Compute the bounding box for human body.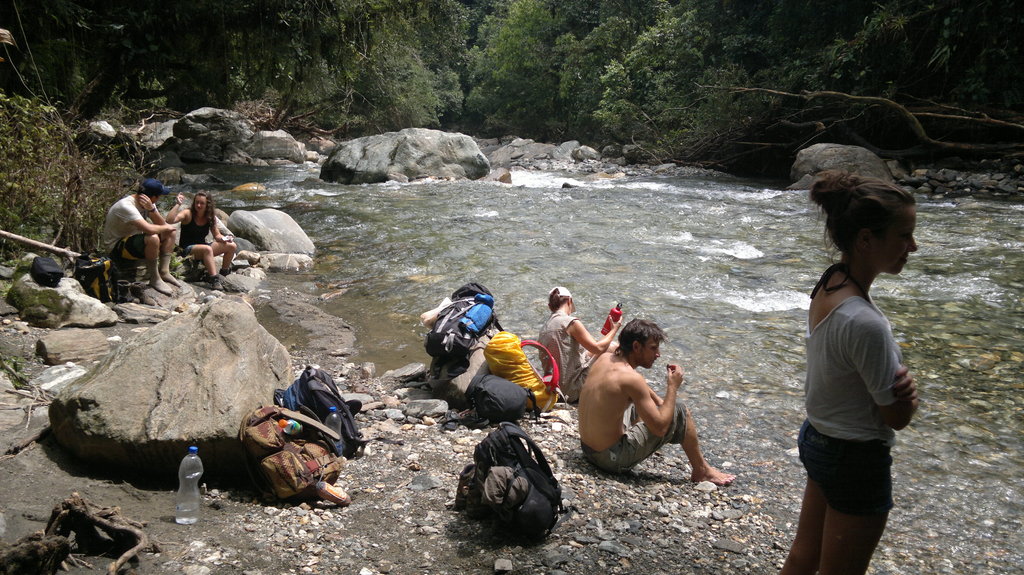
[810, 179, 917, 574].
